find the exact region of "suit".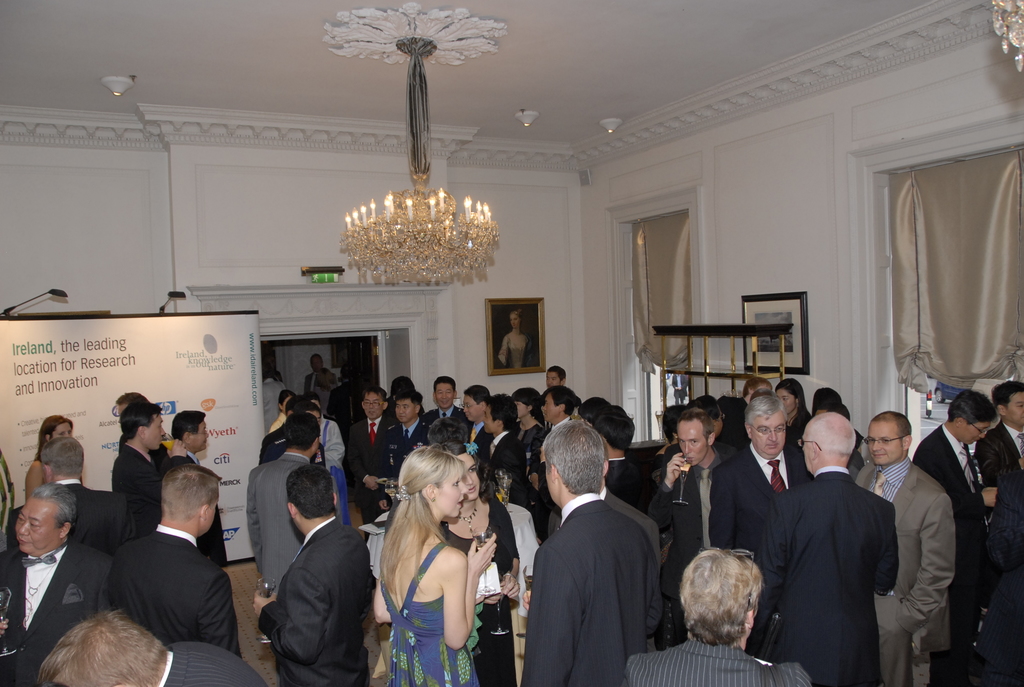
Exact region: (173,443,191,464).
